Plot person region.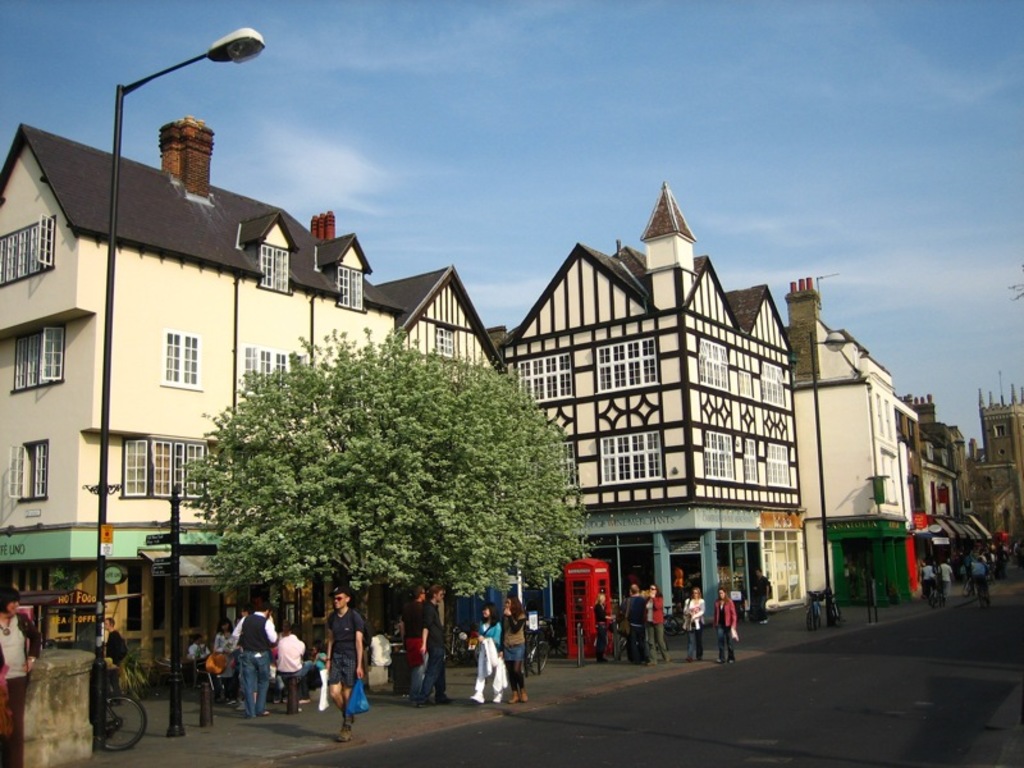
Plotted at 0, 593, 41, 767.
